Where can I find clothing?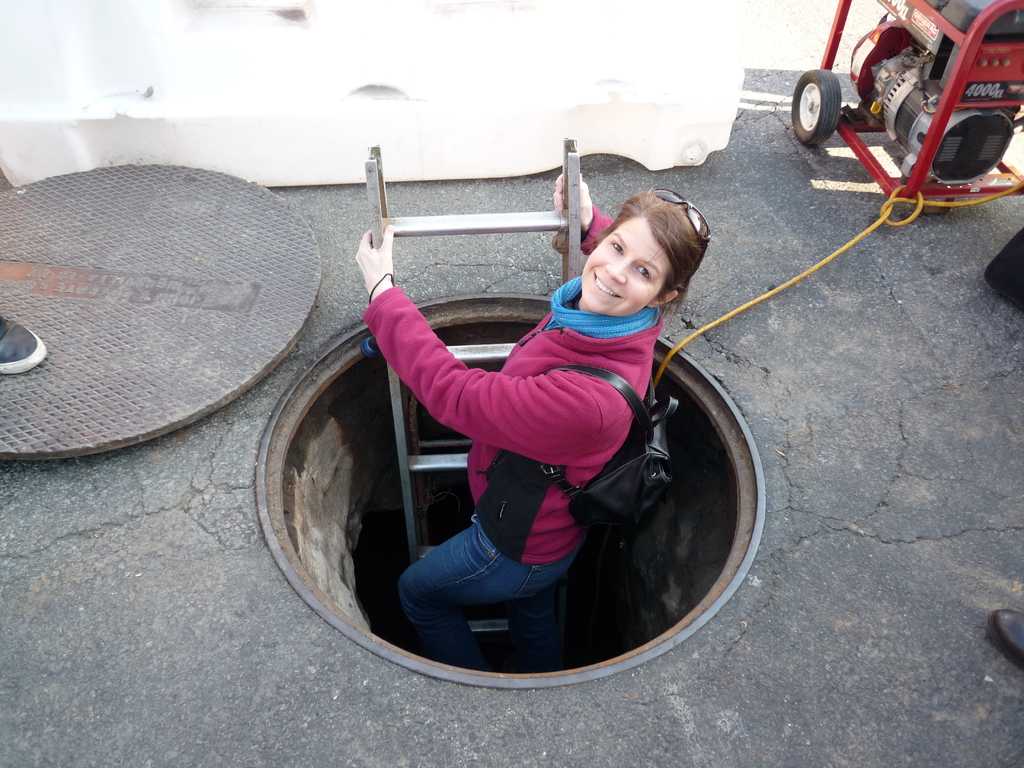
You can find it at rect(383, 236, 684, 677).
